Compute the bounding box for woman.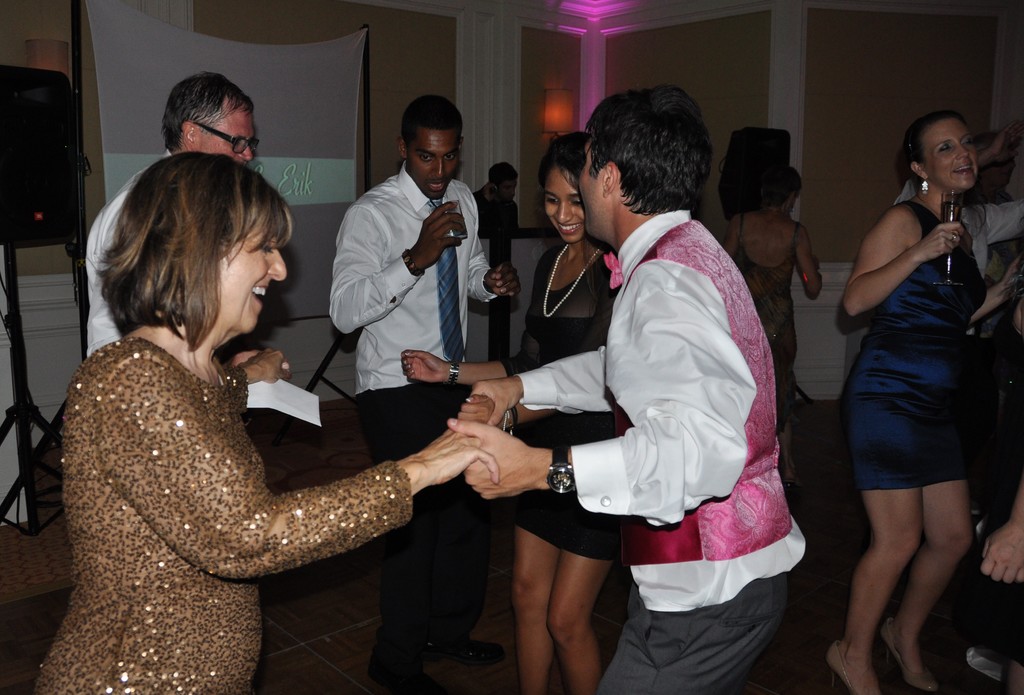
pyautogui.locateOnScreen(720, 164, 829, 491).
